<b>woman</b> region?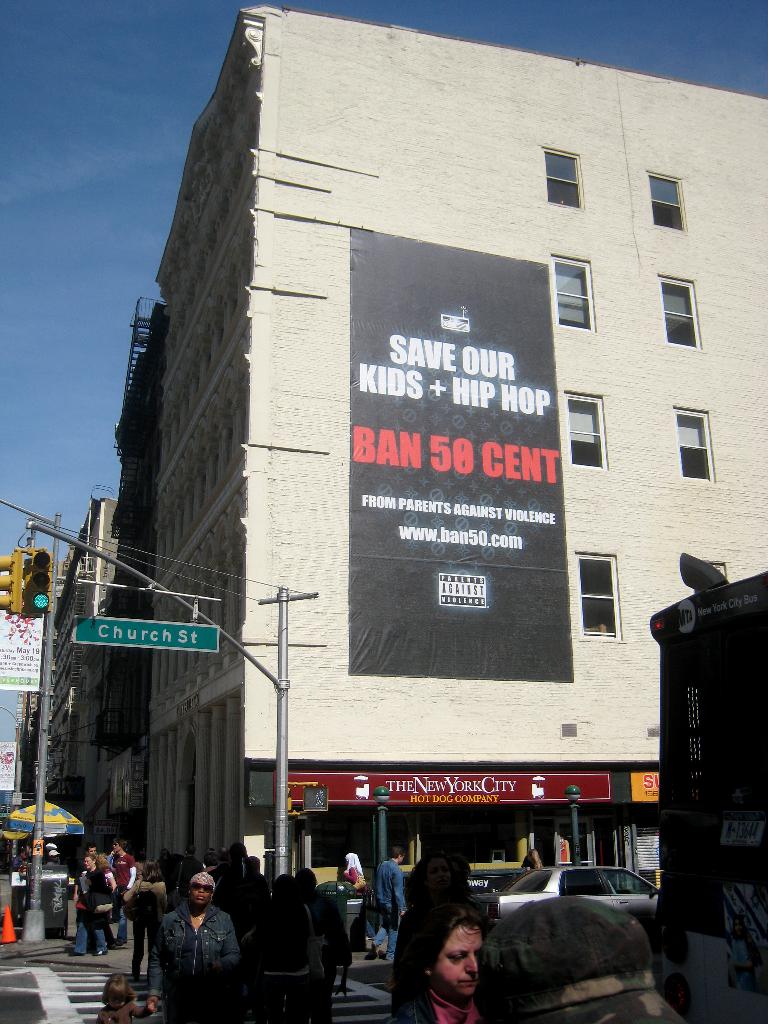
[147,871,245,1023]
